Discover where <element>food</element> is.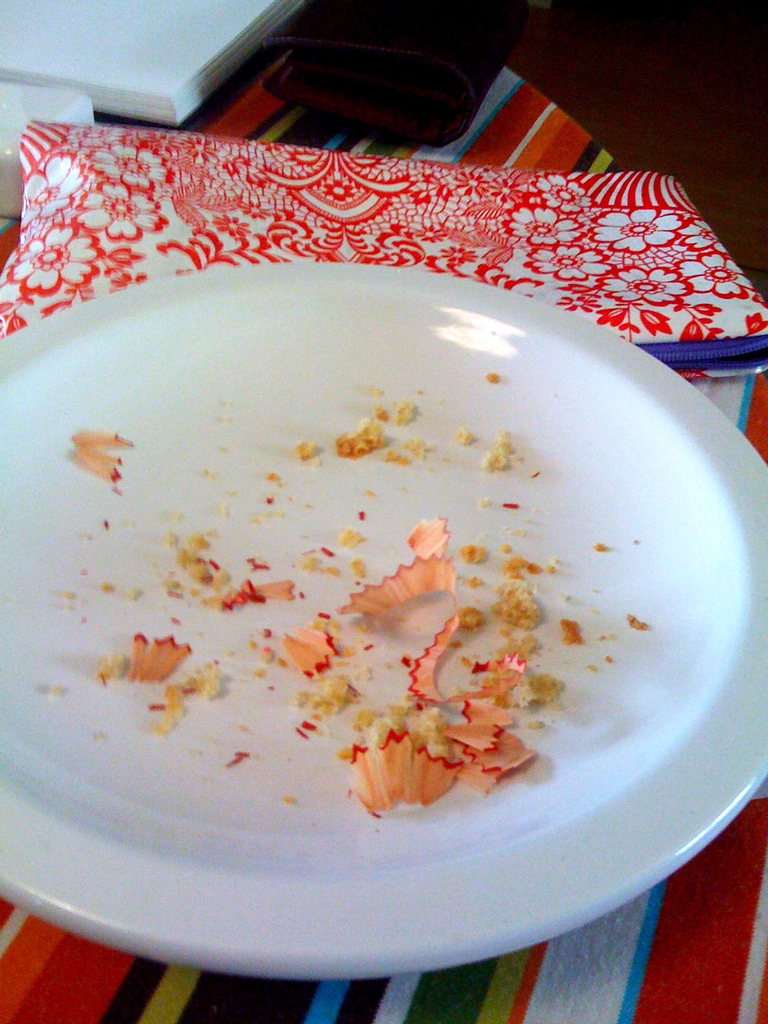
Discovered at [33, 364, 658, 804].
